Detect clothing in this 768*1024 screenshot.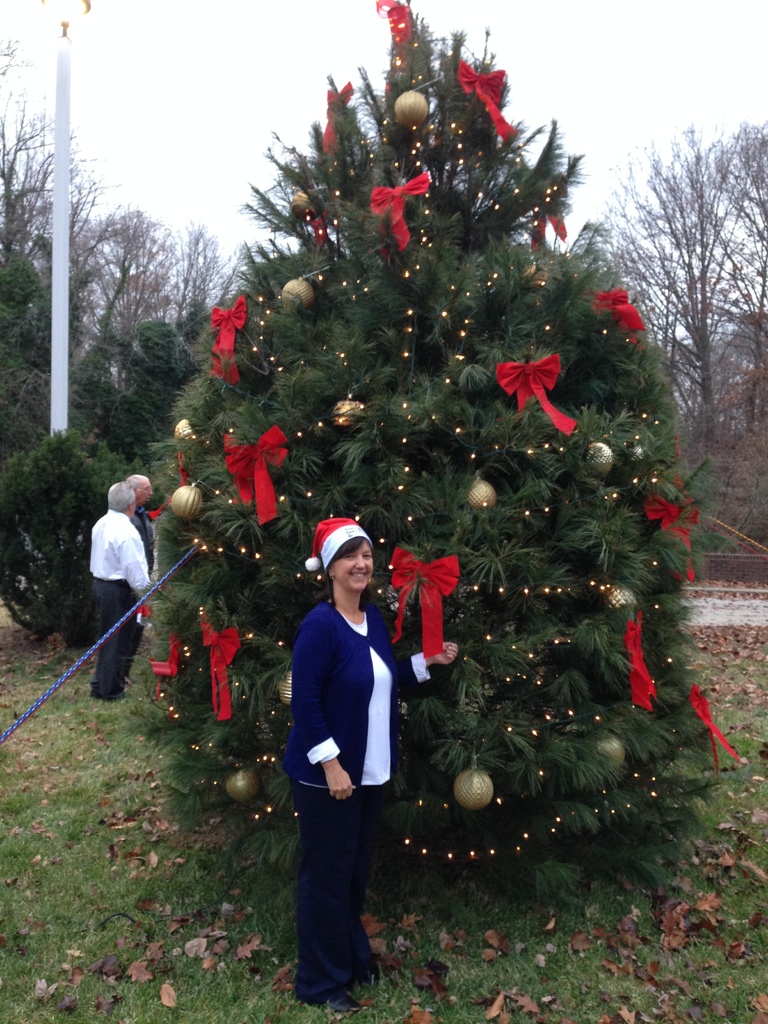
Detection: left=131, top=509, right=153, bottom=568.
